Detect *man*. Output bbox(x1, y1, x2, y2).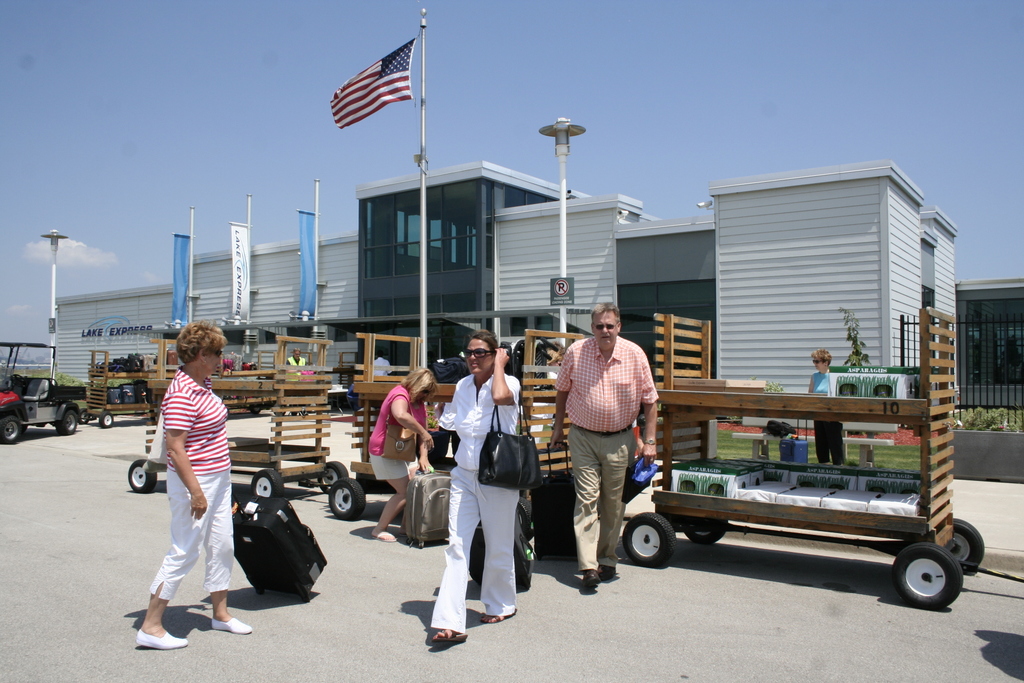
bbox(558, 313, 664, 586).
